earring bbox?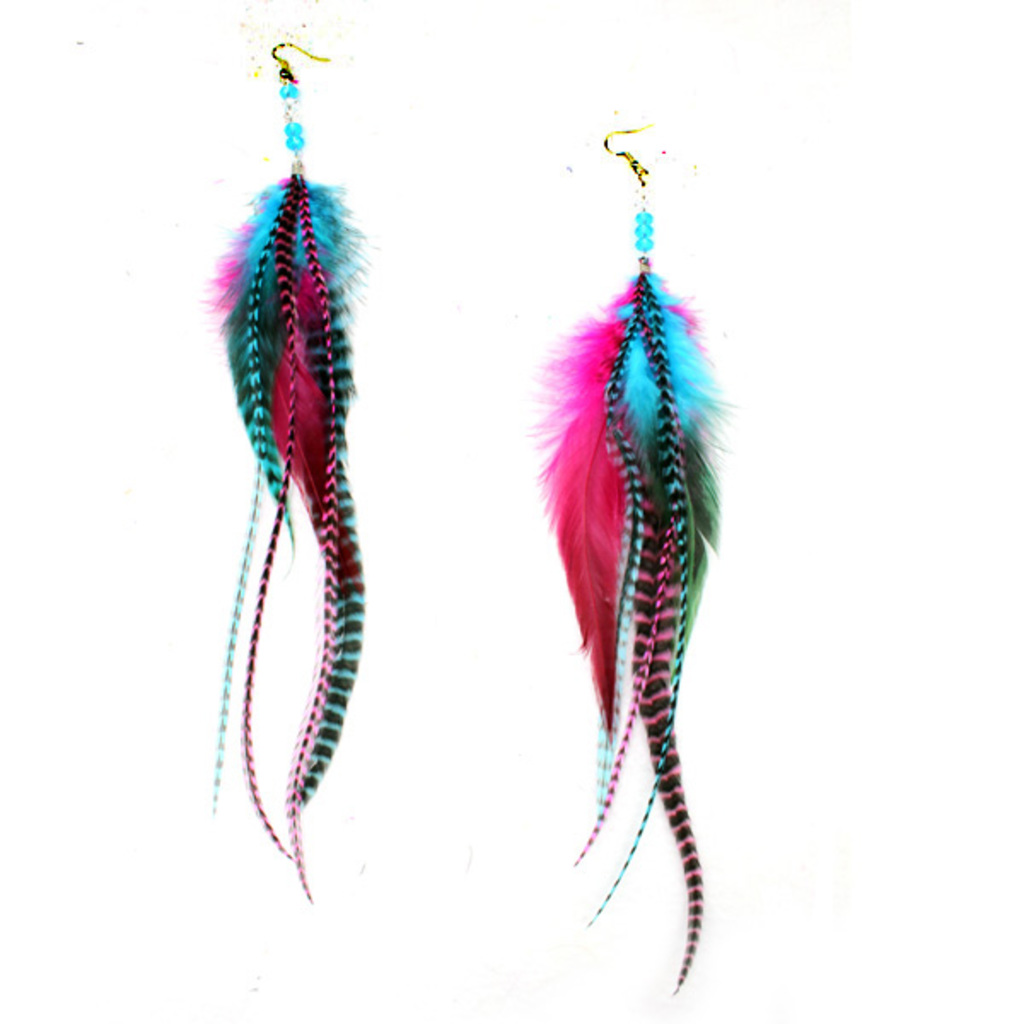
bbox(529, 121, 739, 993)
